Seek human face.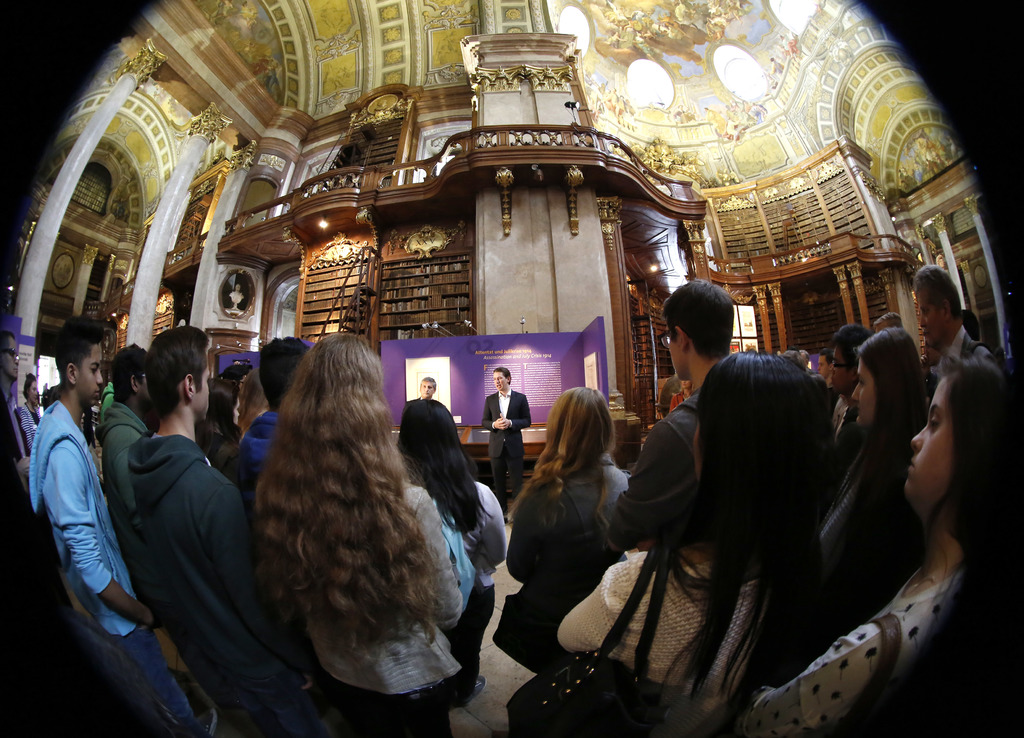
[493,371,506,392].
